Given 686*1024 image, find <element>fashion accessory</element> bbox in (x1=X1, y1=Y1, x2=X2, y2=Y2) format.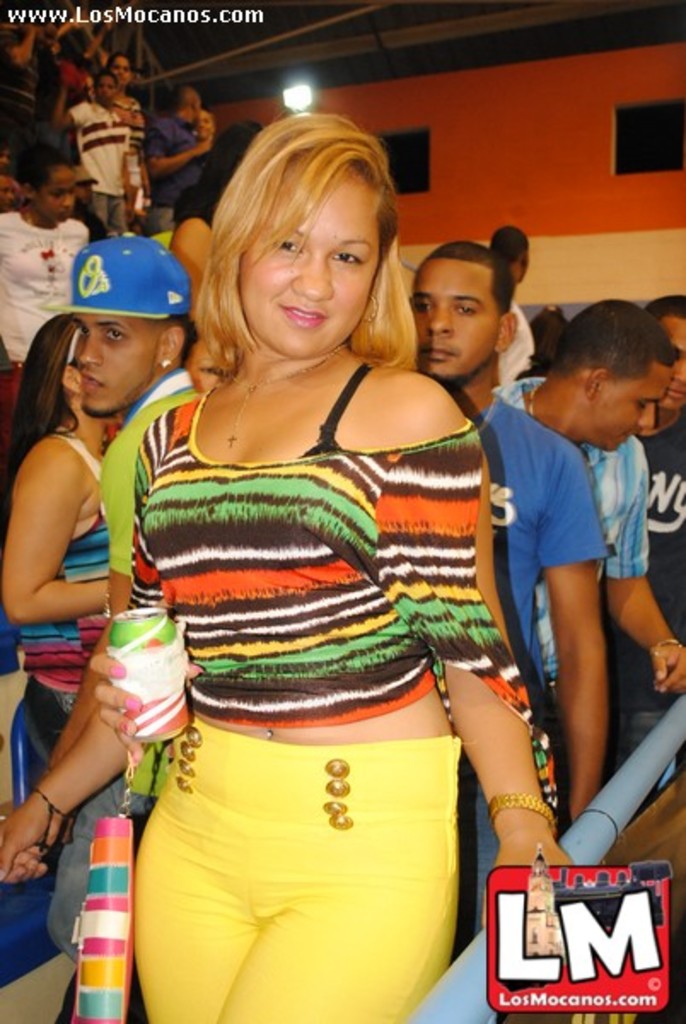
(x1=36, y1=229, x2=195, y2=321).
